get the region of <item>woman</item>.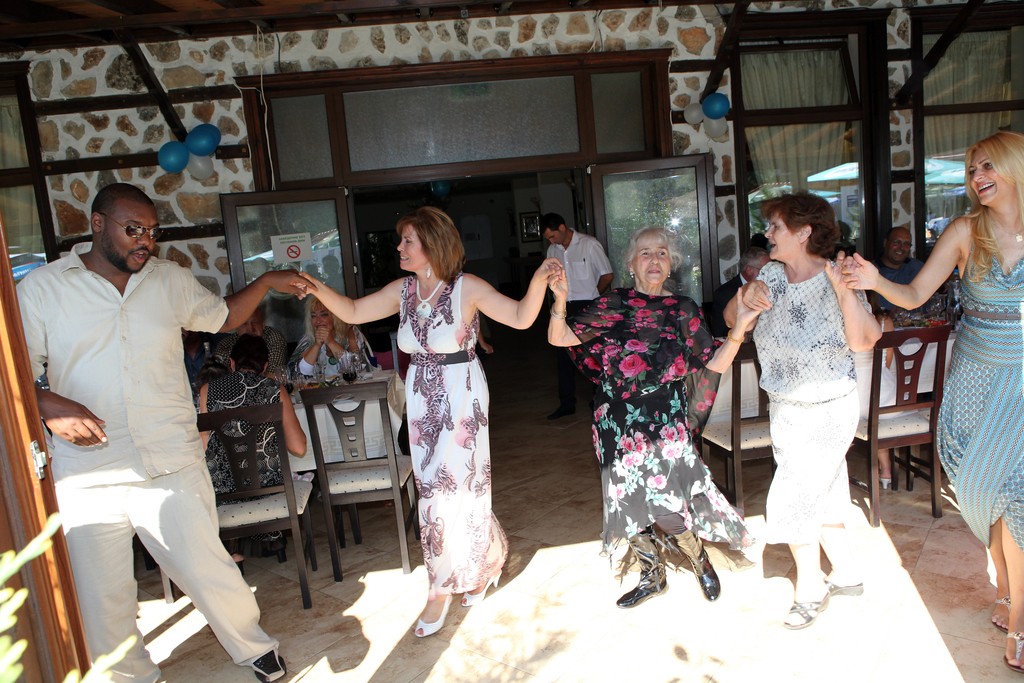
pyautogui.locateOnScreen(718, 193, 882, 627).
